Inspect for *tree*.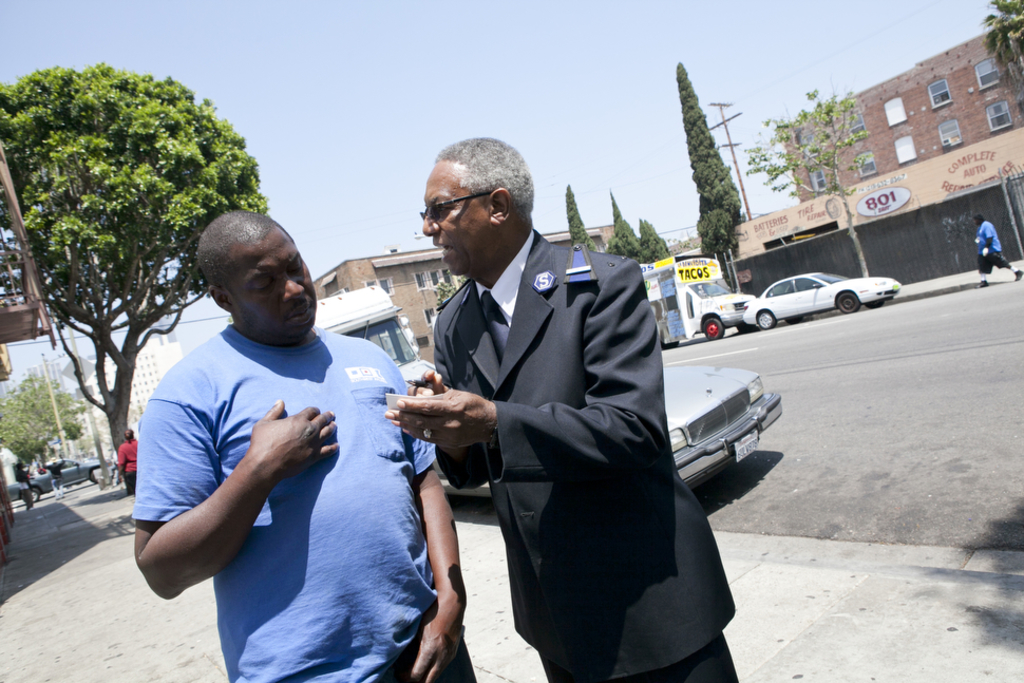
Inspection: left=739, top=86, right=871, bottom=282.
